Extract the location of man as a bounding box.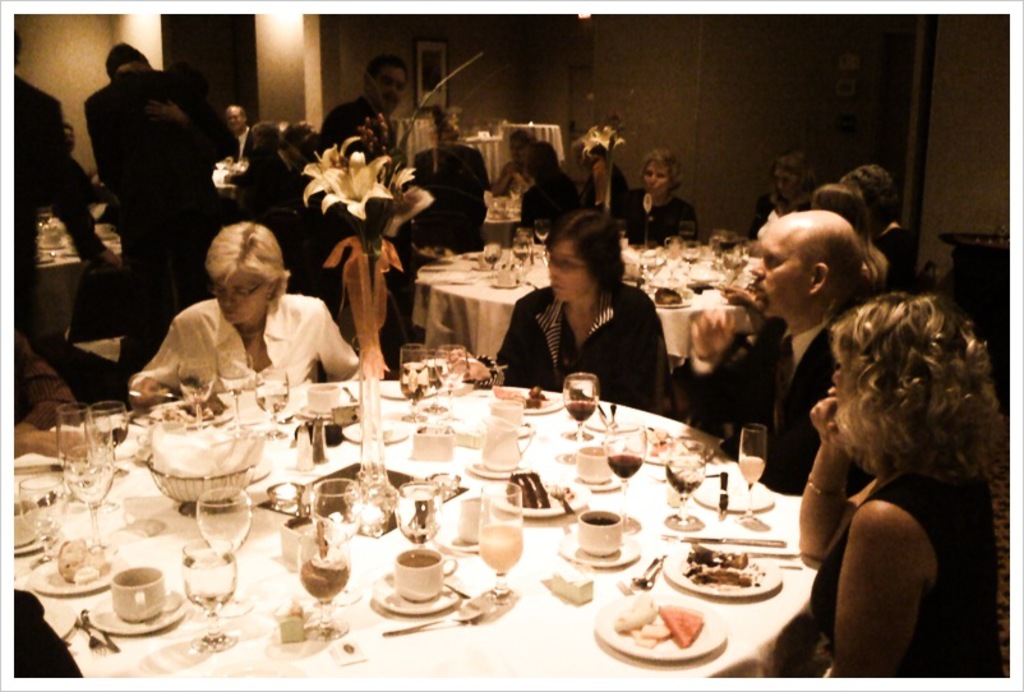
[x1=11, y1=34, x2=123, y2=332].
